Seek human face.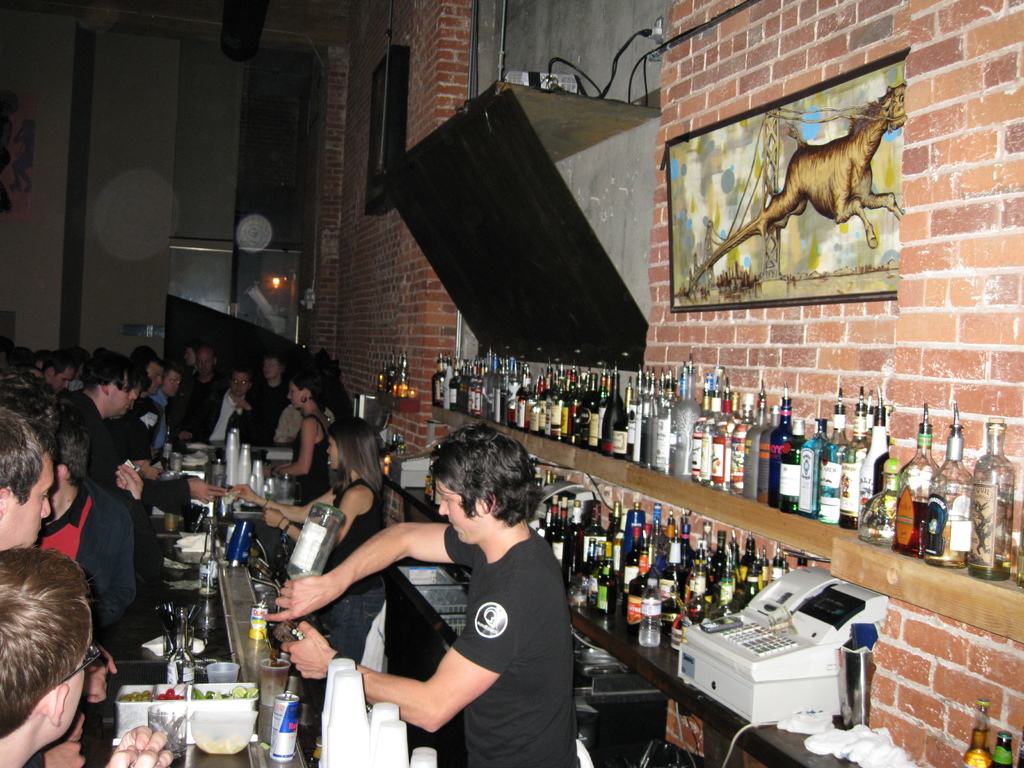
(x1=265, y1=359, x2=279, y2=379).
